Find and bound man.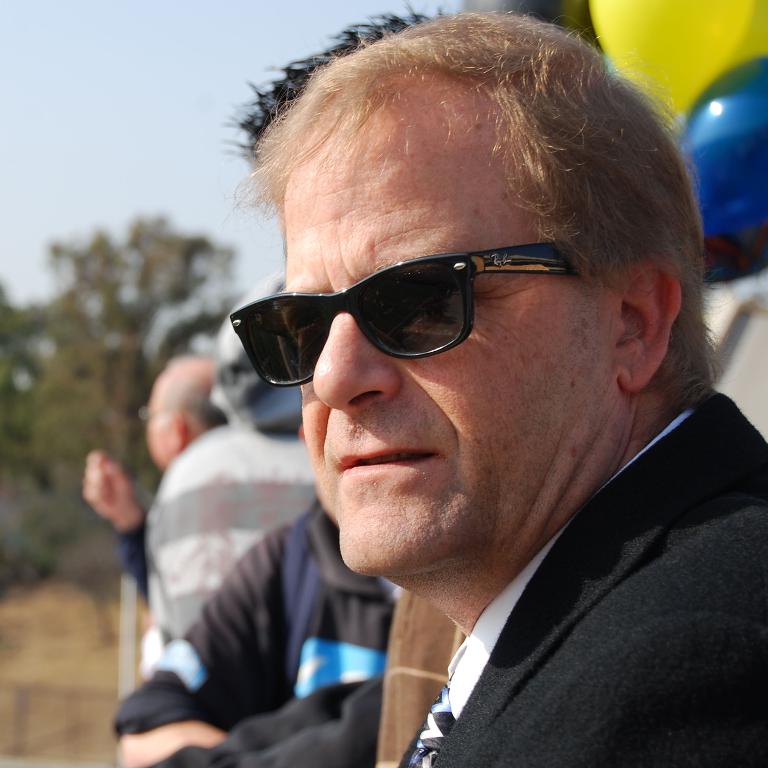
Bound: l=86, t=24, r=767, b=767.
